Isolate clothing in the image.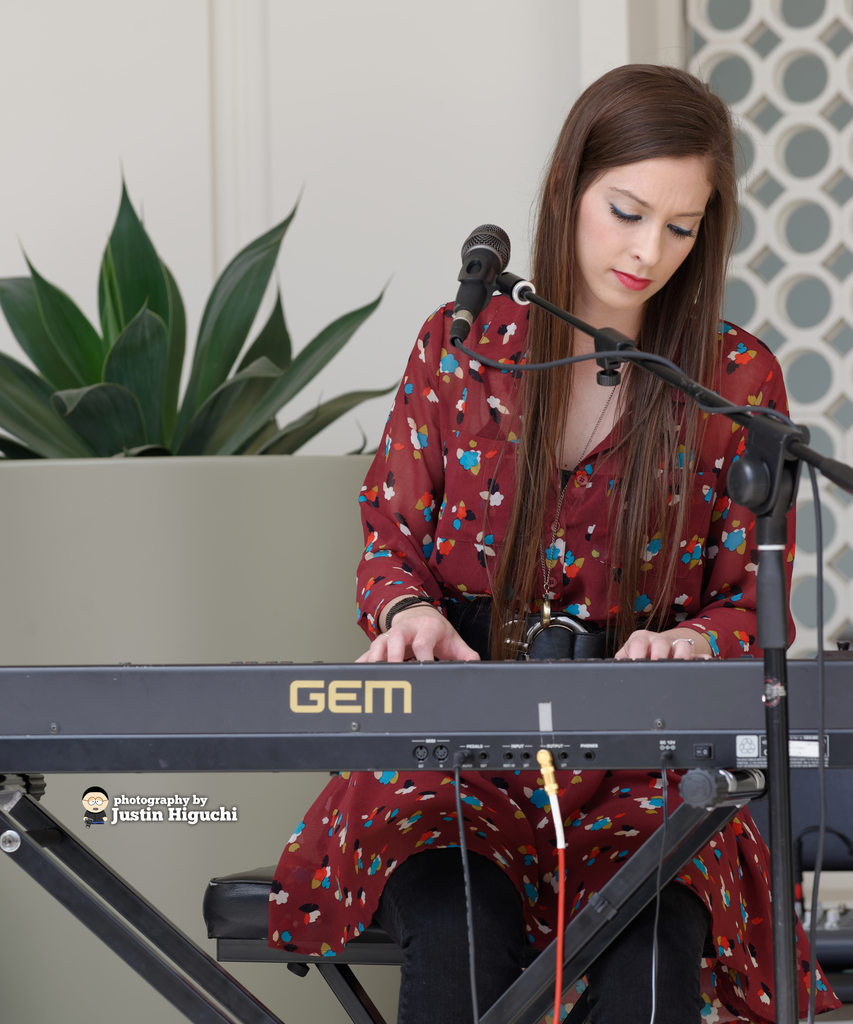
Isolated region: <bbox>259, 285, 845, 1018</bbox>.
